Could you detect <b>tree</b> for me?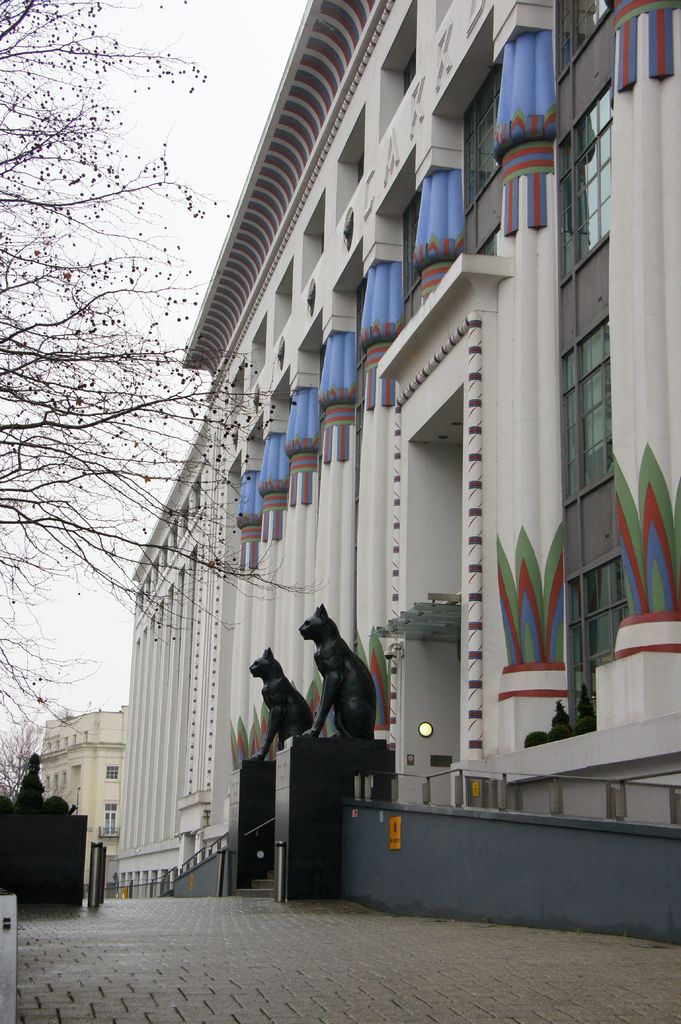
Detection result: [left=0, top=0, right=326, bottom=734].
